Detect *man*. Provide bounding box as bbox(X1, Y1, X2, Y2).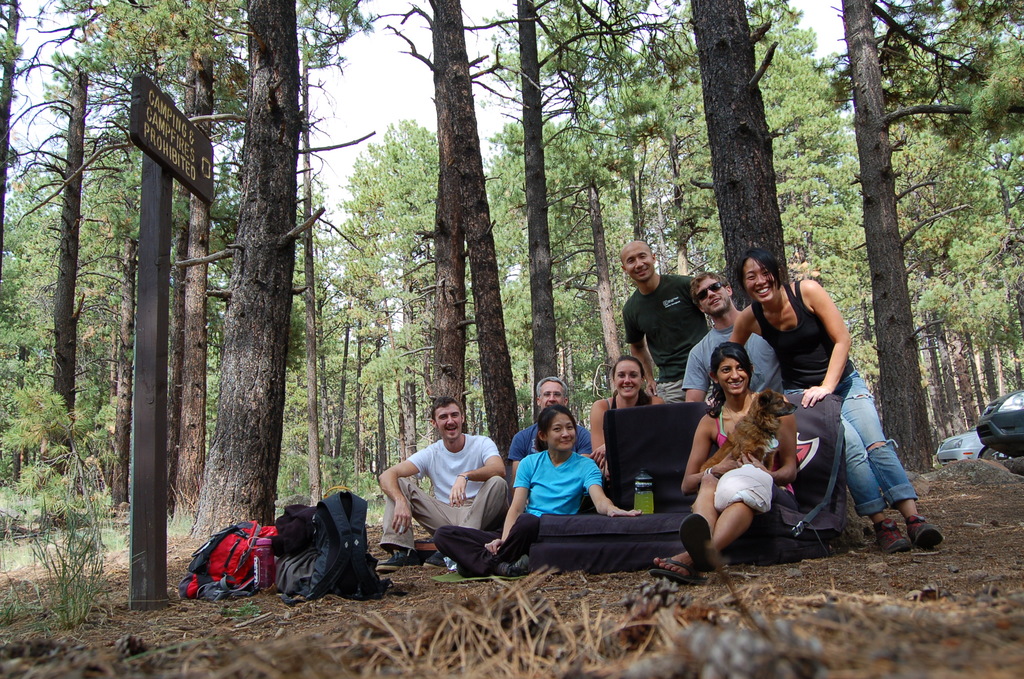
bbox(386, 406, 515, 578).
